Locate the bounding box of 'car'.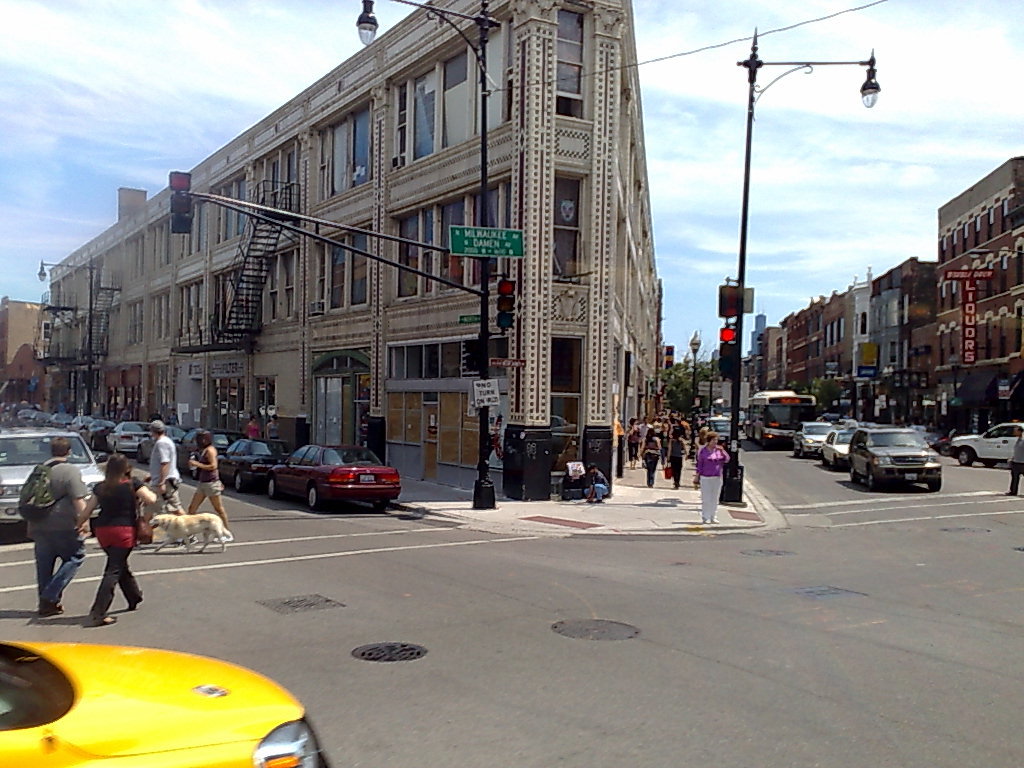
Bounding box: 706,415,740,443.
